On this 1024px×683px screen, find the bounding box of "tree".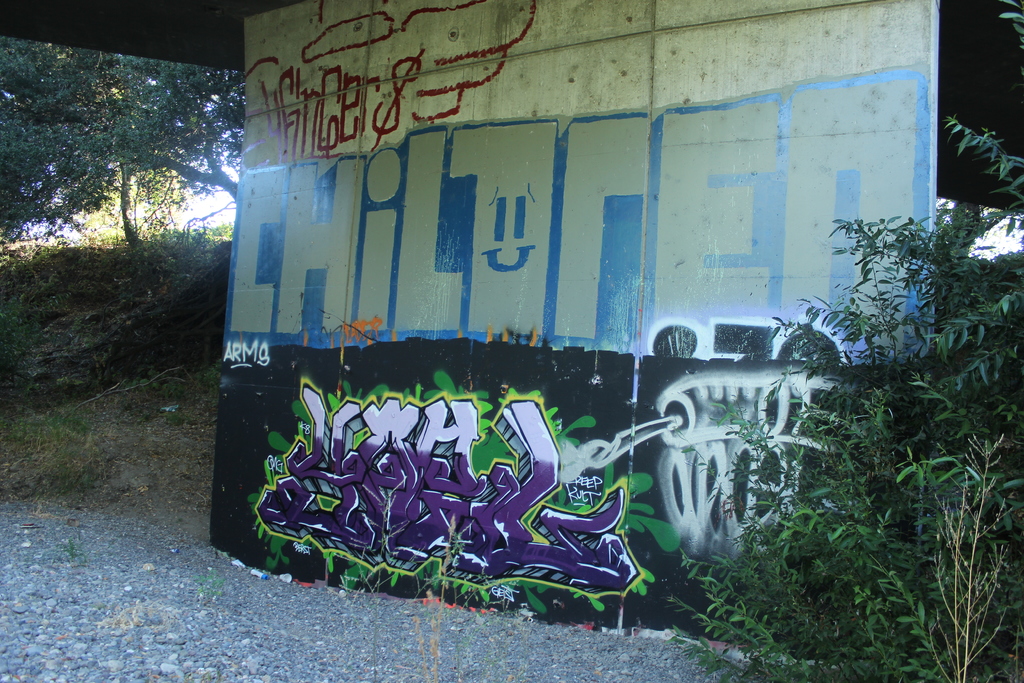
Bounding box: BBox(0, 38, 241, 277).
